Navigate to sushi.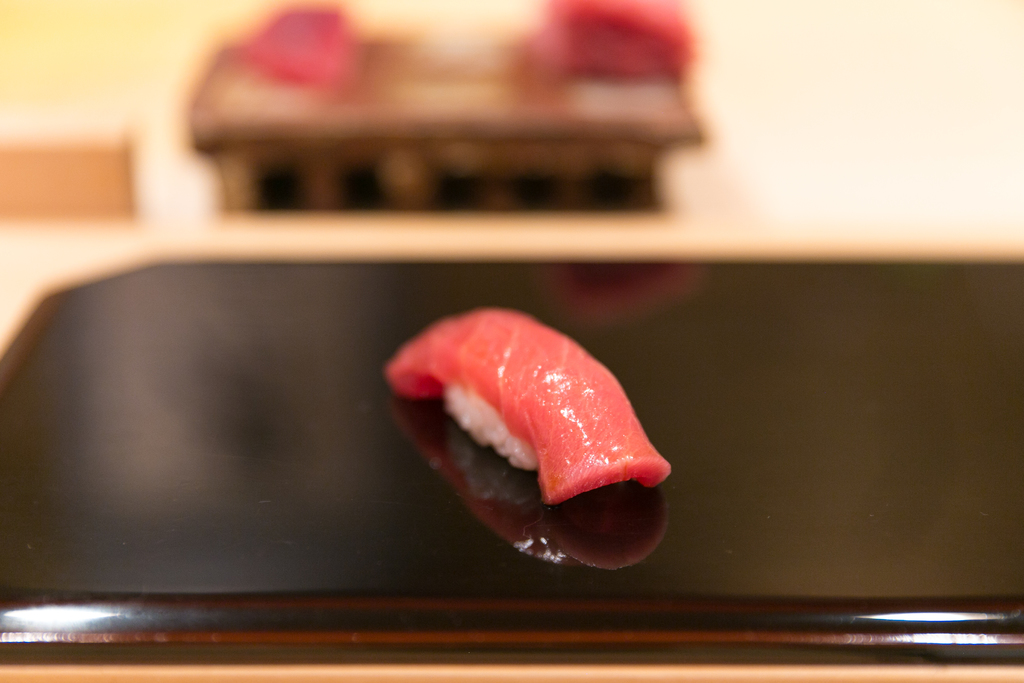
Navigation target: bbox(375, 311, 639, 513).
